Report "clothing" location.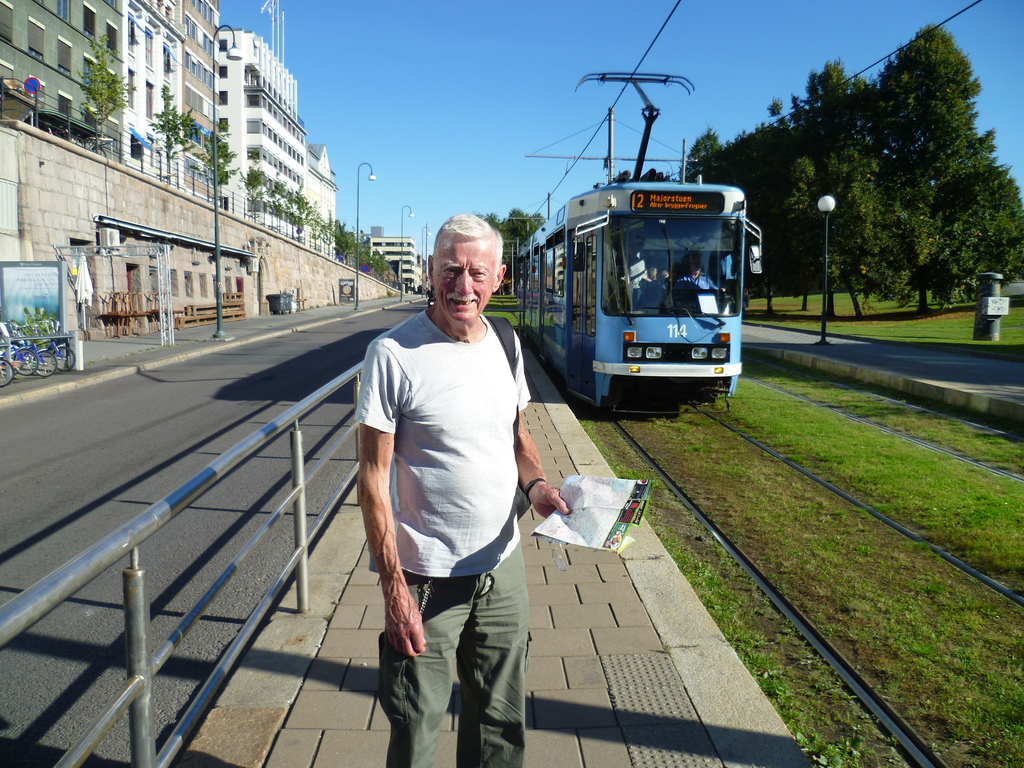
Report: <bbox>360, 312, 533, 767</bbox>.
